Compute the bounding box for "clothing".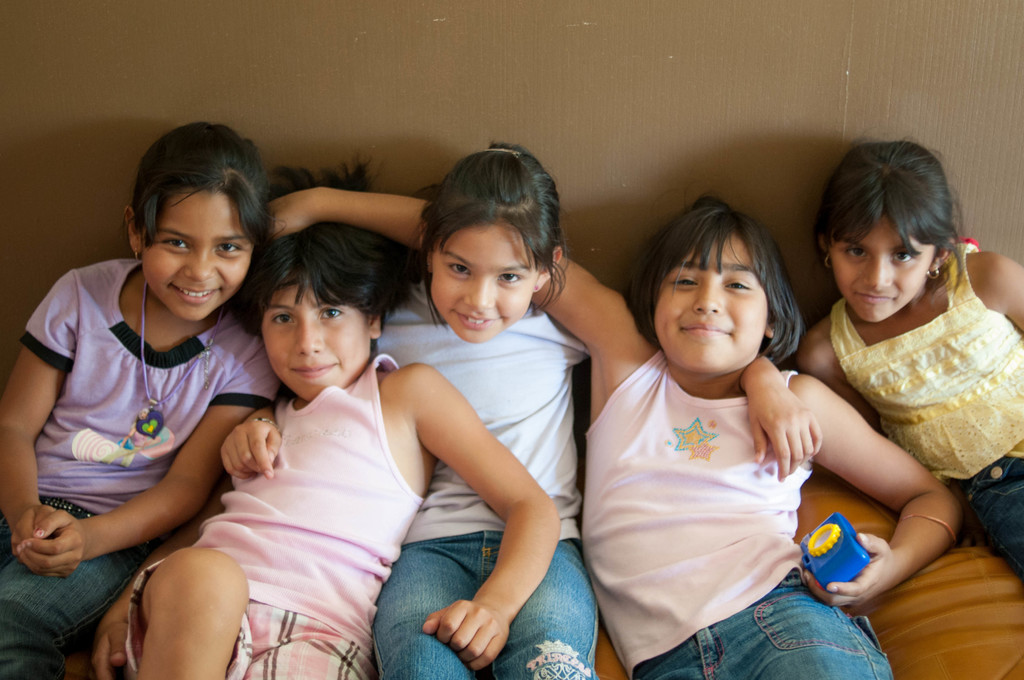
(368,279,591,679).
